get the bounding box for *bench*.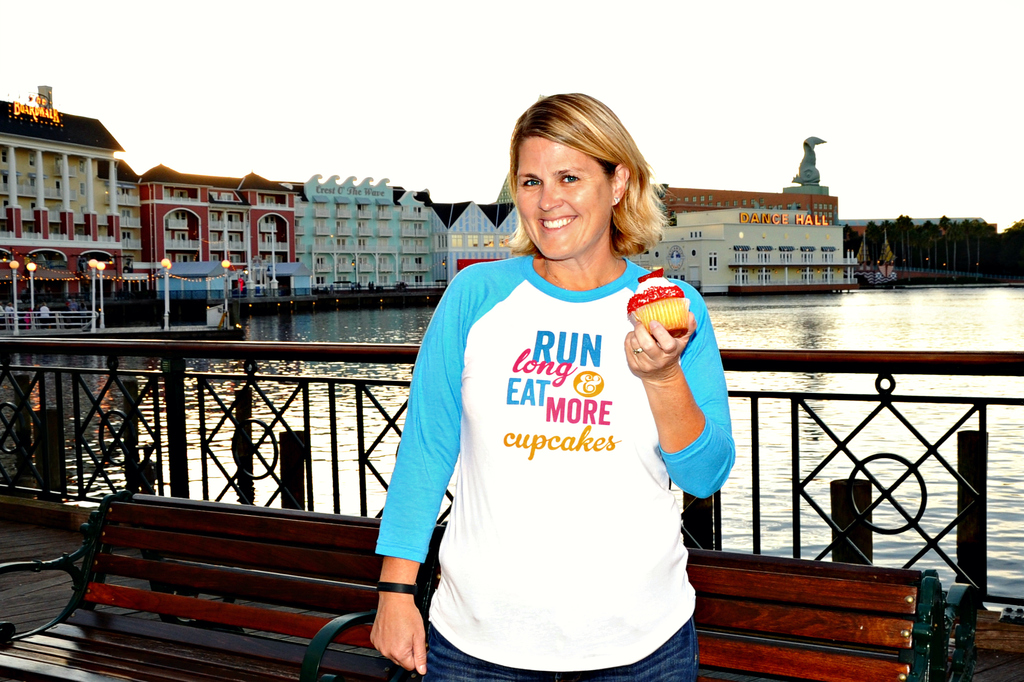
(646, 554, 958, 681).
